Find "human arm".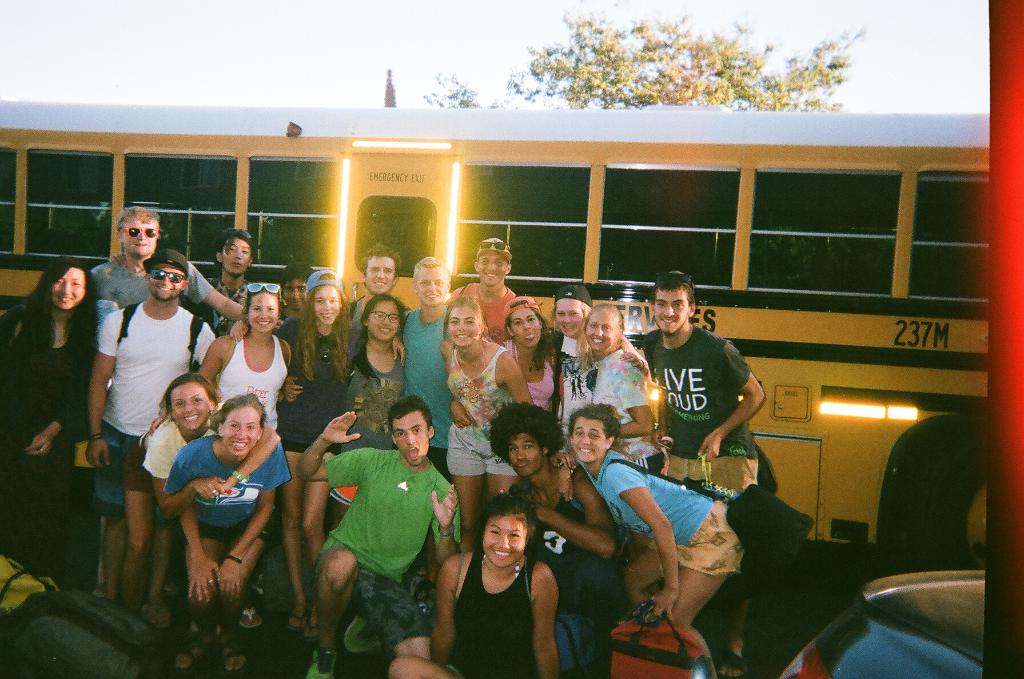
detection(278, 334, 303, 405).
